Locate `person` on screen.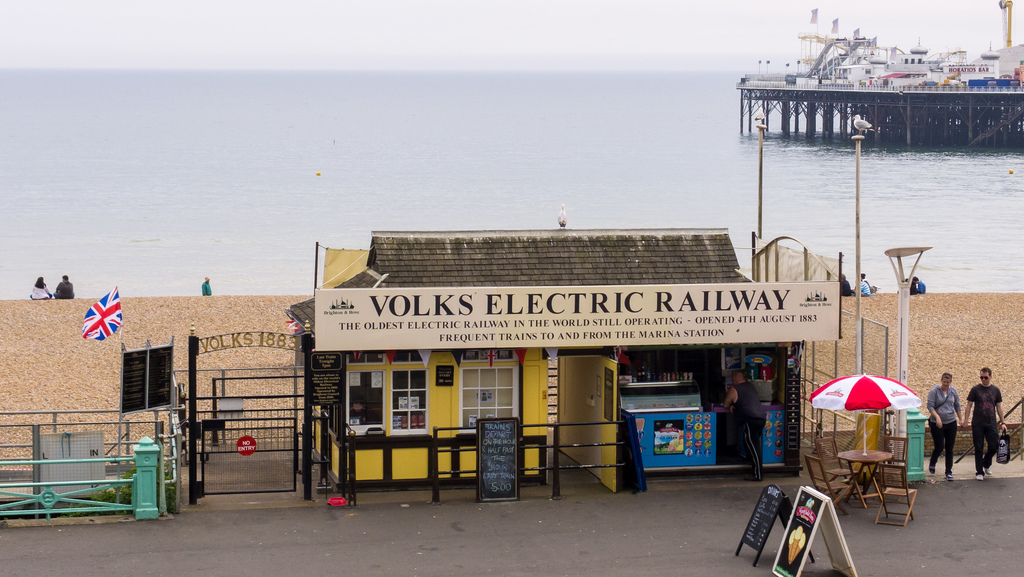
On screen at (left=917, top=277, right=923, bottom=292).
